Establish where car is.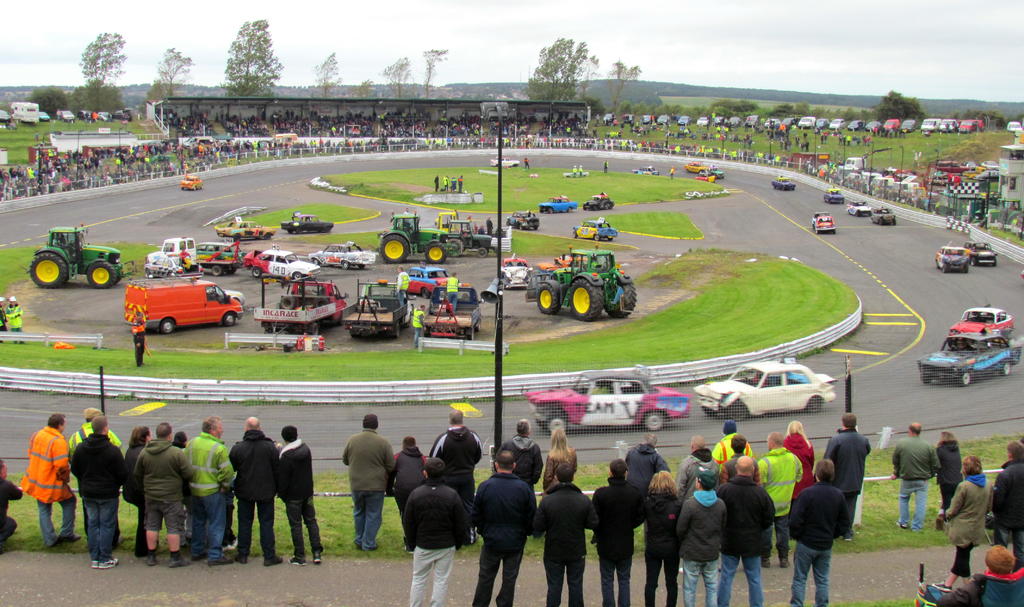
Established at 870 209 895 220.
